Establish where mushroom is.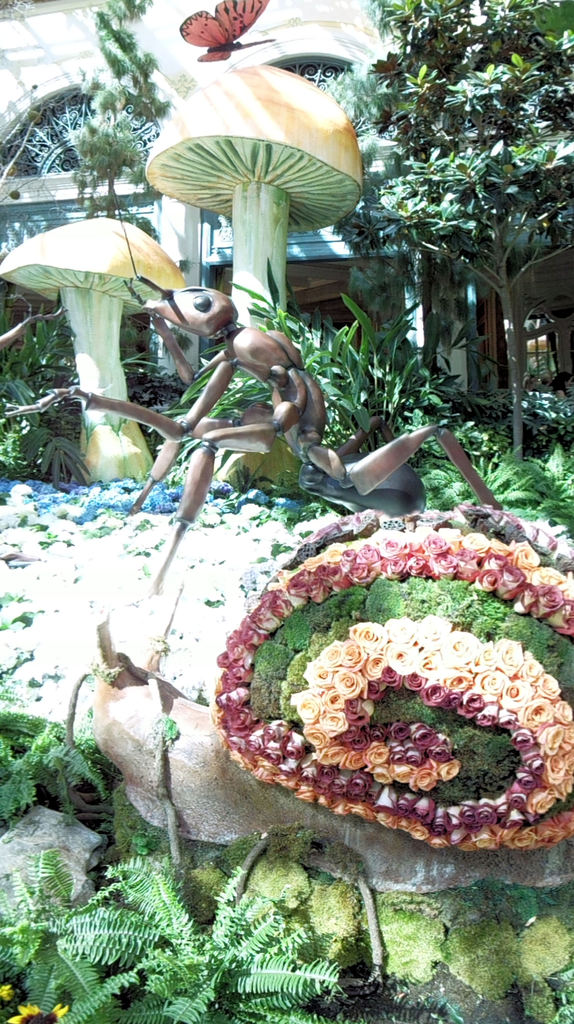
Established at (131, 61, 380, 319).
